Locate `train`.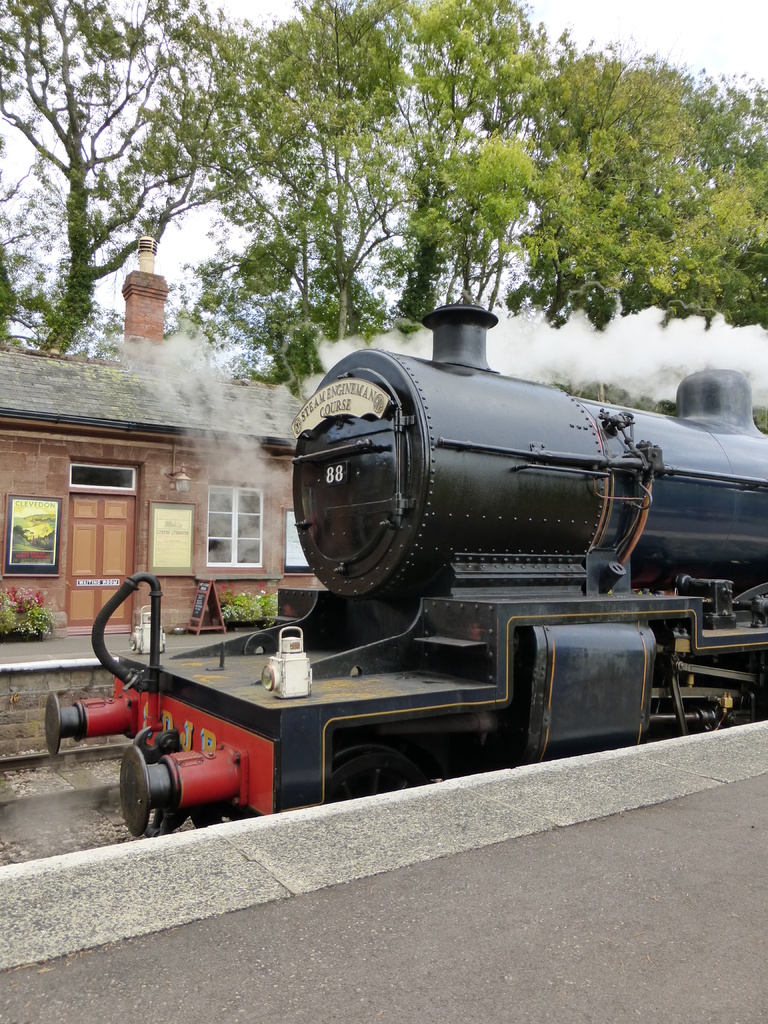
Bounding box: region(42, 305, 767, 834).
